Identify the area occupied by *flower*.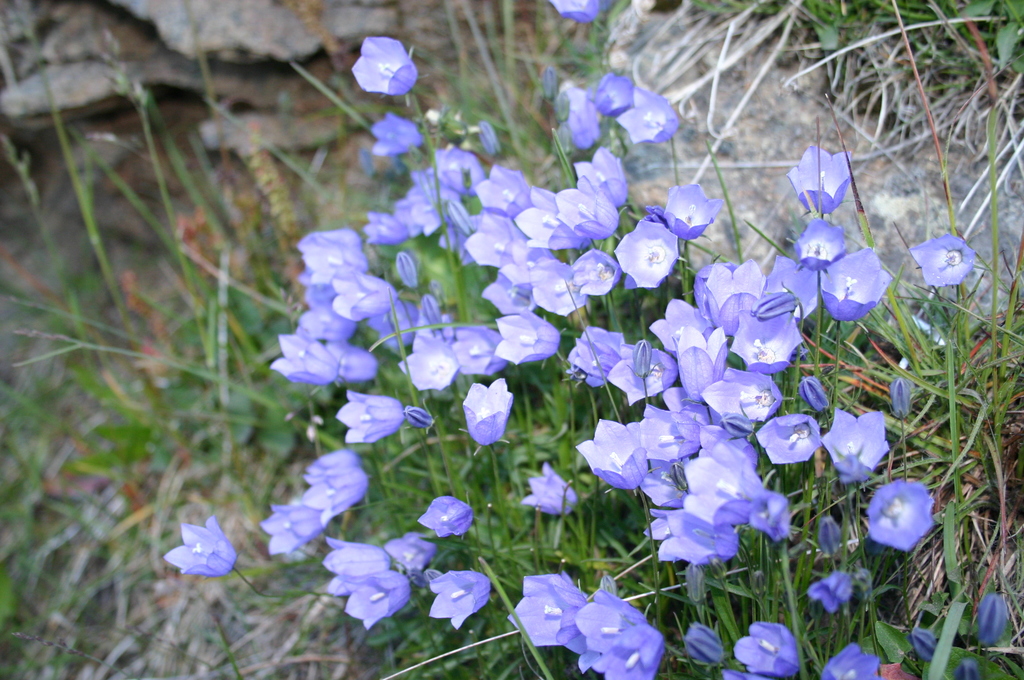
Area: l=720, t=665, r=769, b=679.
